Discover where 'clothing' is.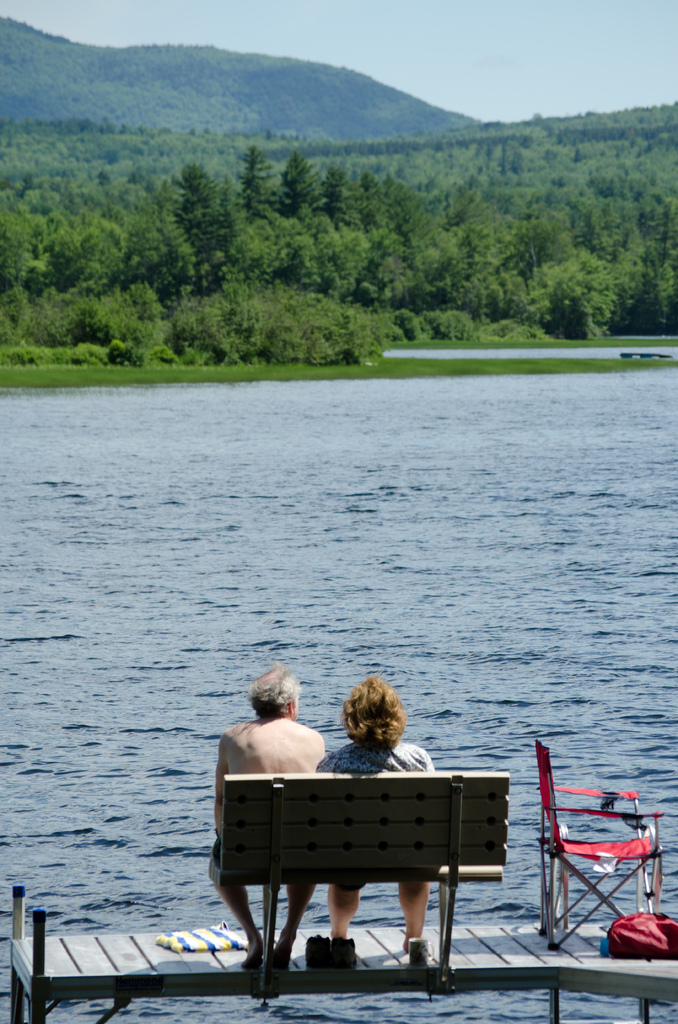
Discovered at [left=206, top=829, right=226, bottom=882].
